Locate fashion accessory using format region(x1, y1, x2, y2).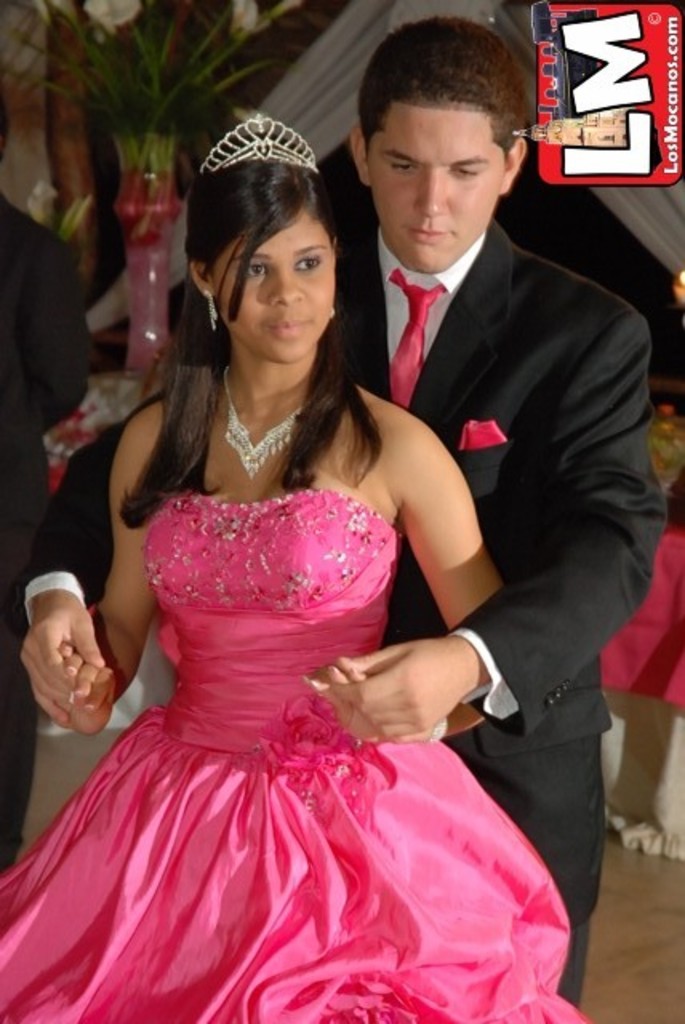
region(387, 269, 447, 408).
